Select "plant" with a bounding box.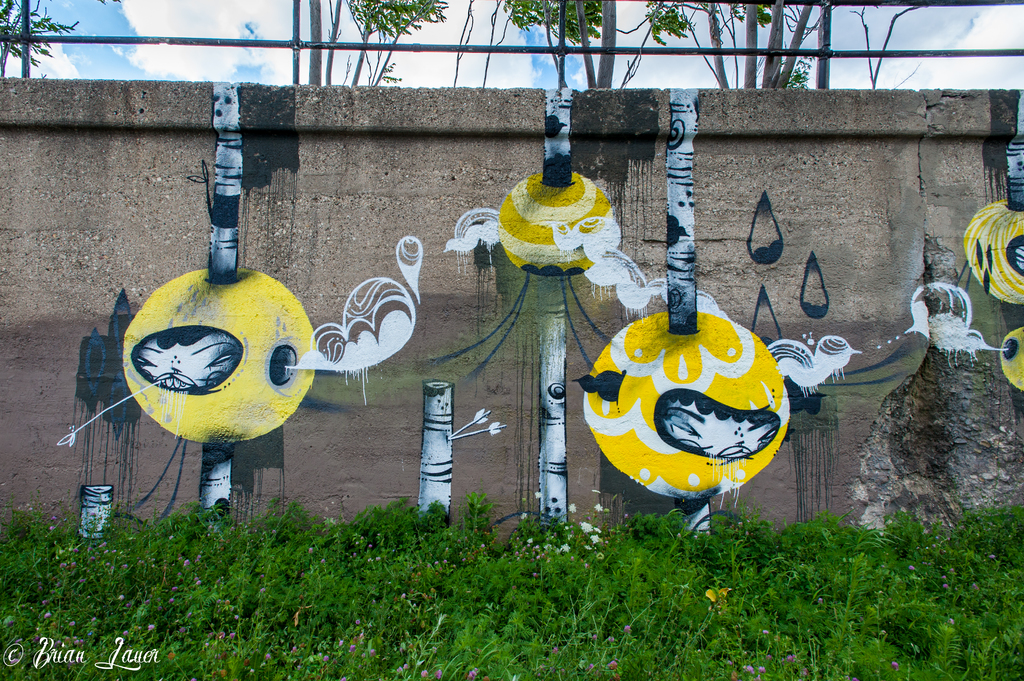
region(480, 0, 611, 89).
